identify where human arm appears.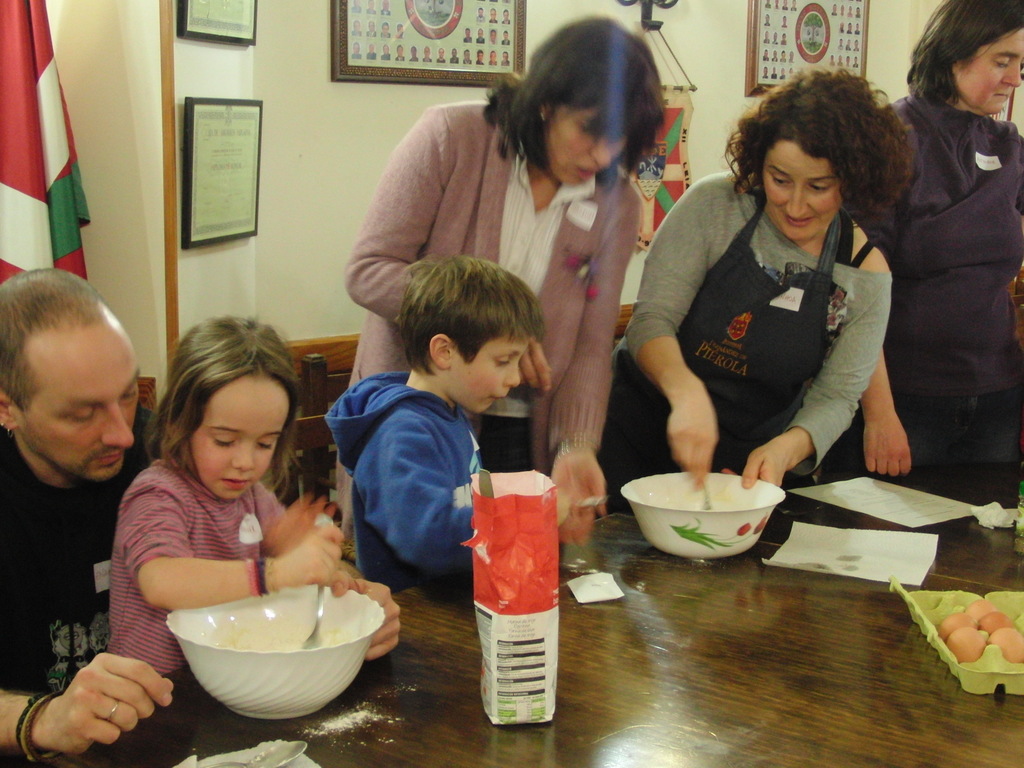
Appears at x1=333 y1=105 x2=558 y2=363.
